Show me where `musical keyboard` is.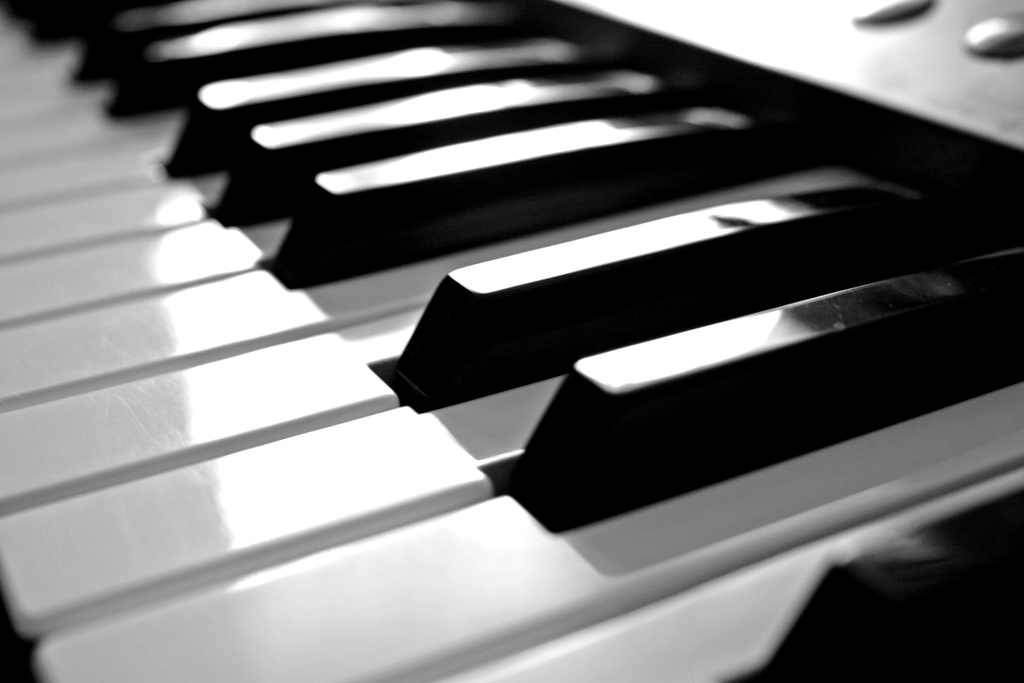
`musical keyboard` is at bbox=(1, 0, 1023, 682).
